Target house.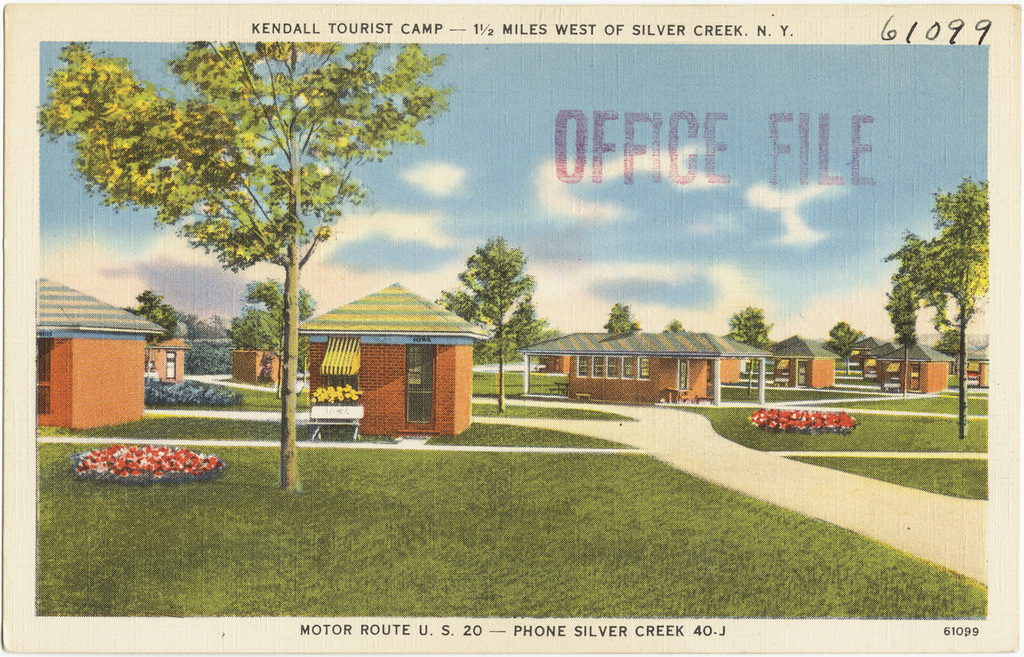
Target region: (290,284,490,439).
